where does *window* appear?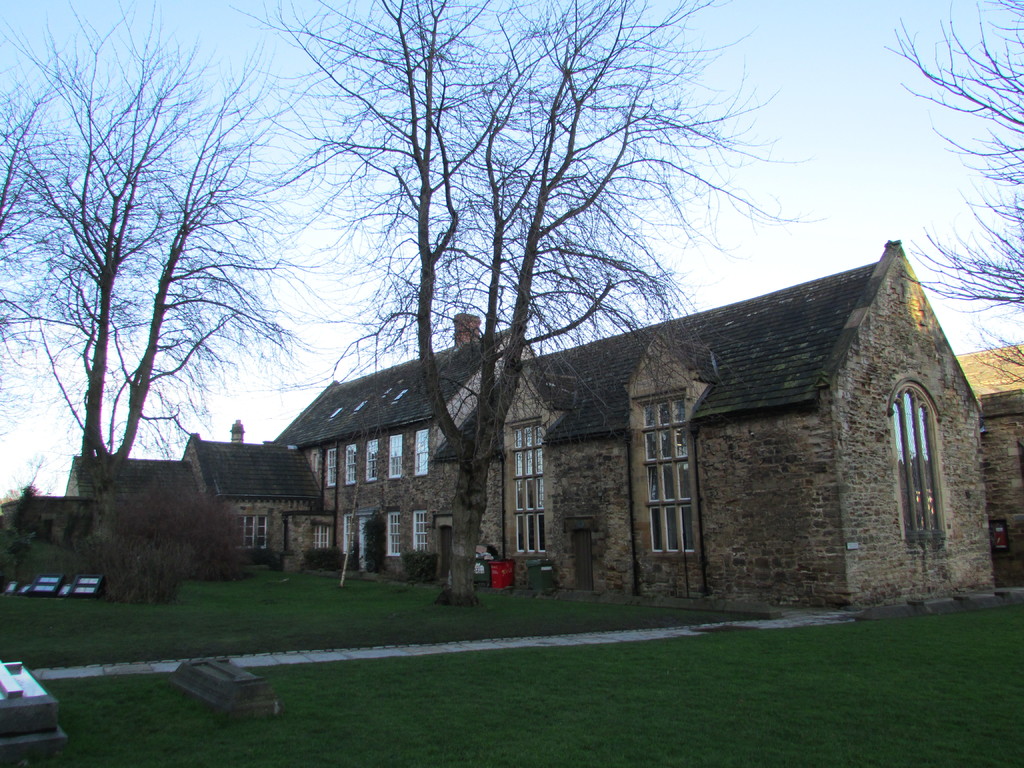
Appears at rect(326, 447, 337, 485).
